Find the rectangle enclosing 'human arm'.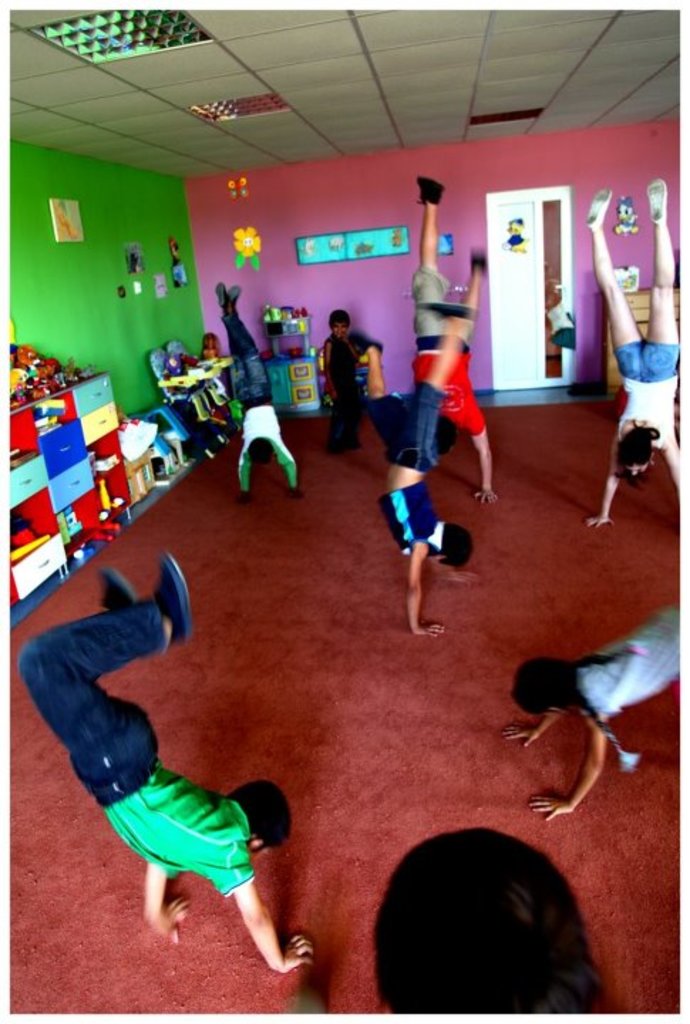
BBox(215, 860, 312, 980).
